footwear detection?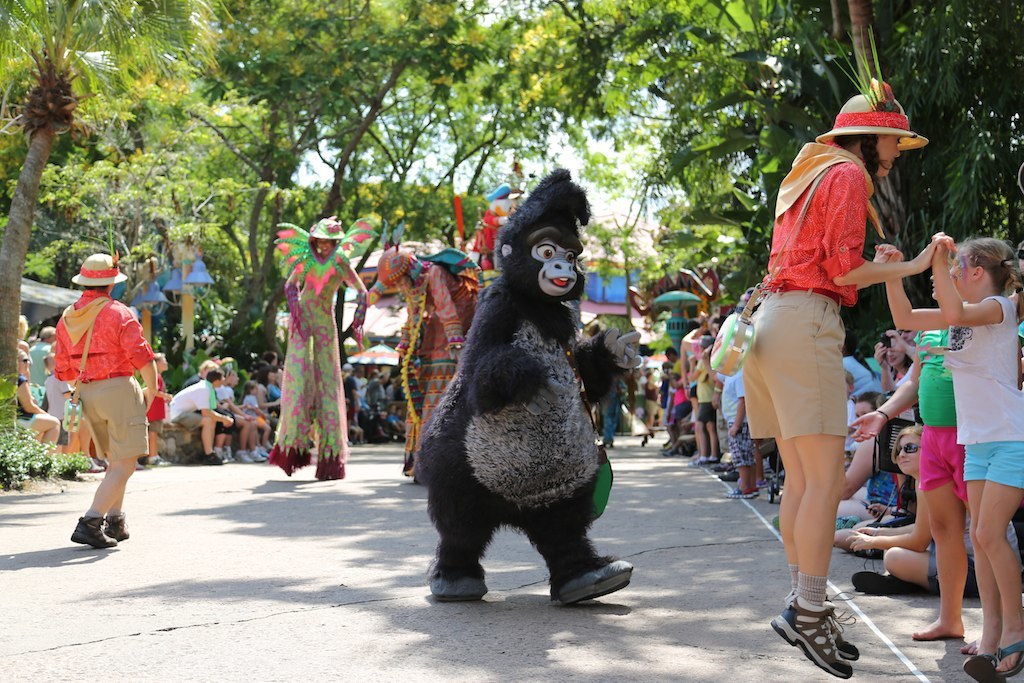
x1=551, y1=562, x2=638, y2=610
